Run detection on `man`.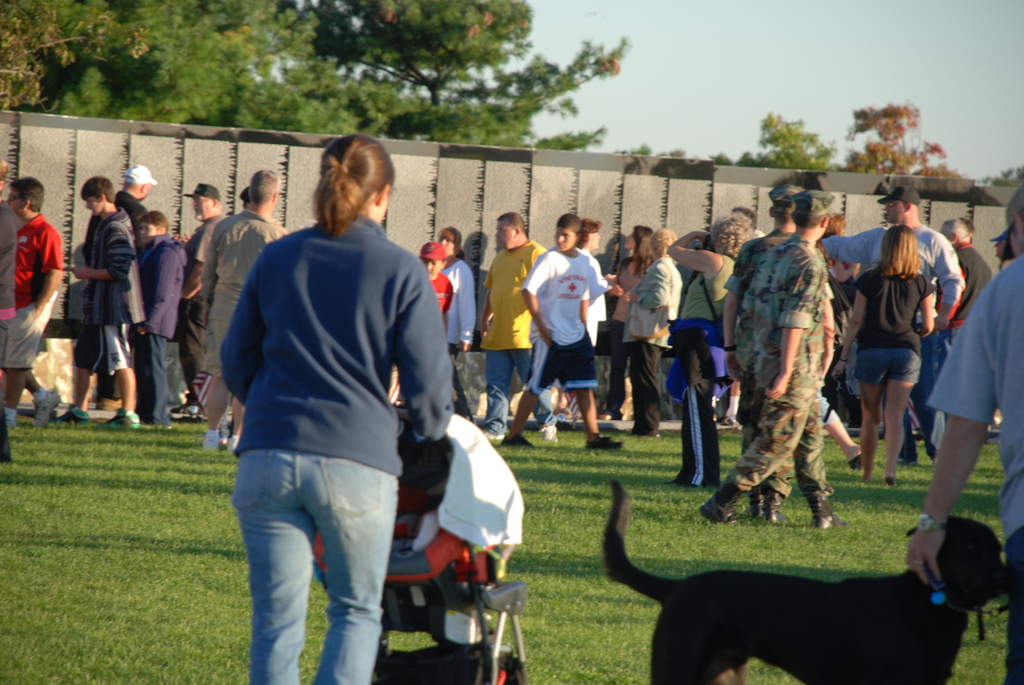
Result: (x1=614, y1=232, x2=682, y2=436).
